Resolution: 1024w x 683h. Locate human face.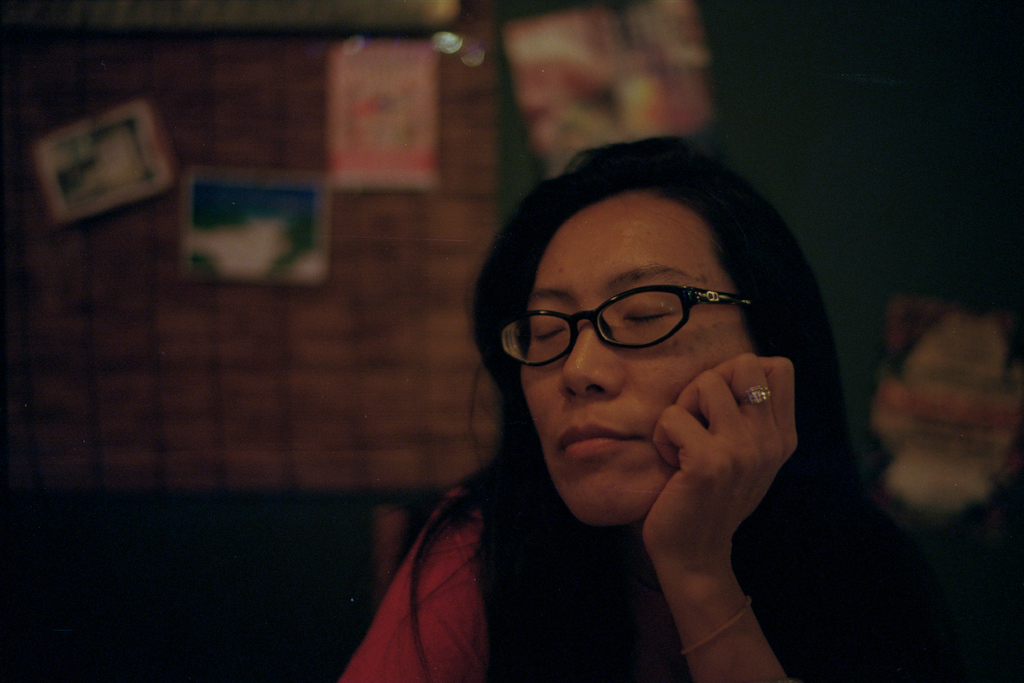
x1=522, y1=188, x2=756, y2=527.
